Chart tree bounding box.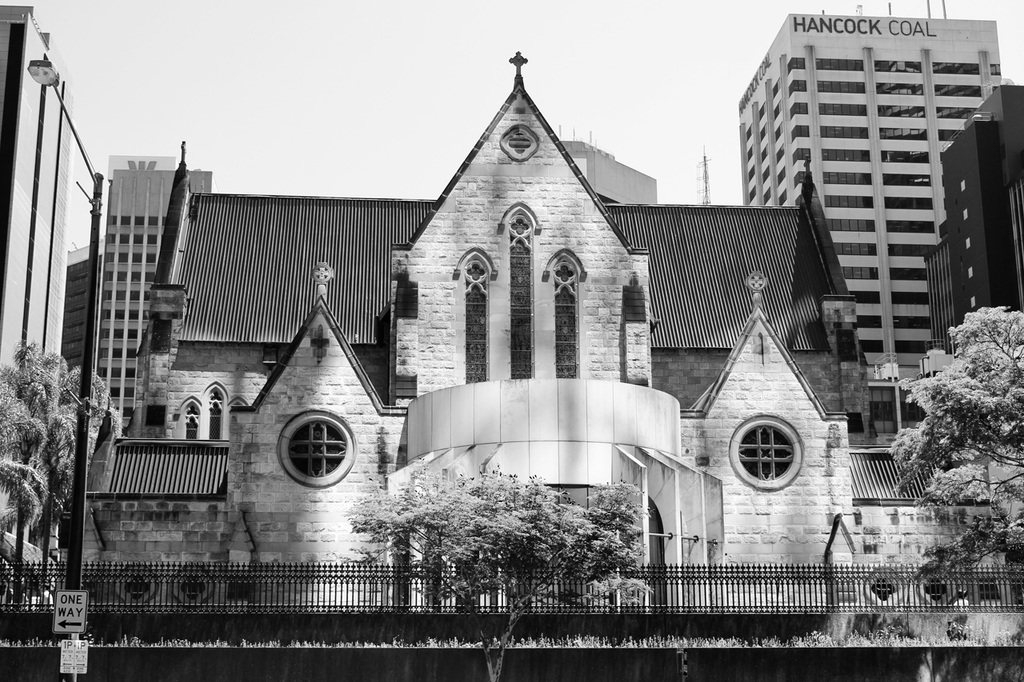
Charted: rect(0, 345, 123, 609).
